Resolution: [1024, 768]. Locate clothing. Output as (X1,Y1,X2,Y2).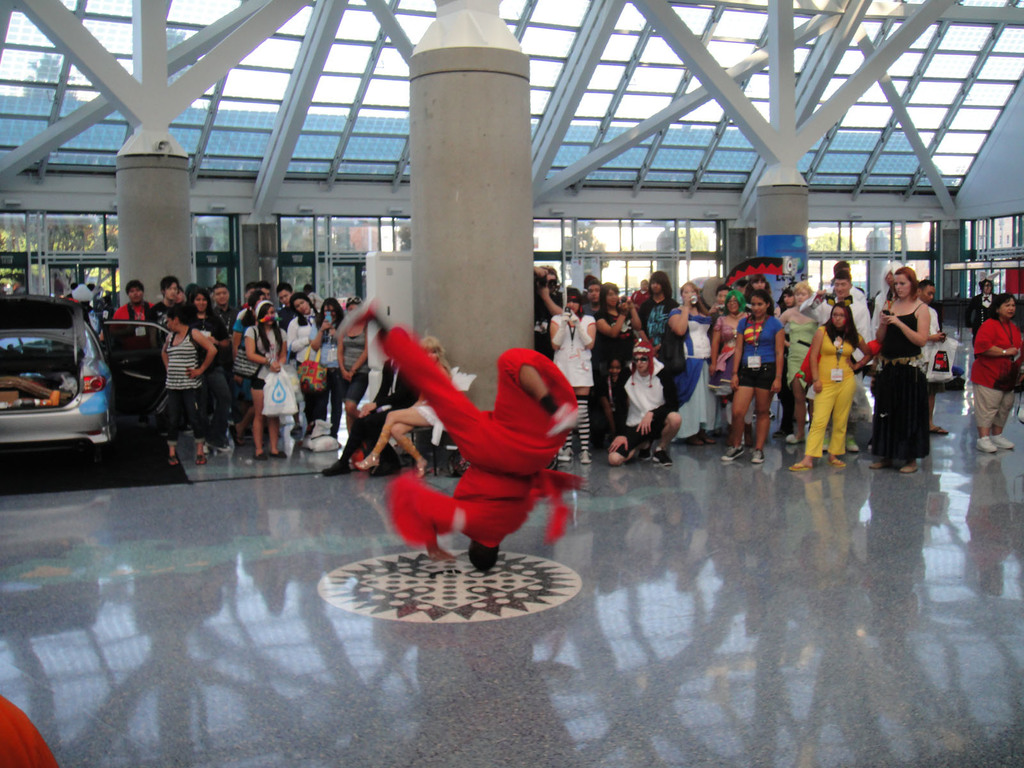
(803,335,861,457).
